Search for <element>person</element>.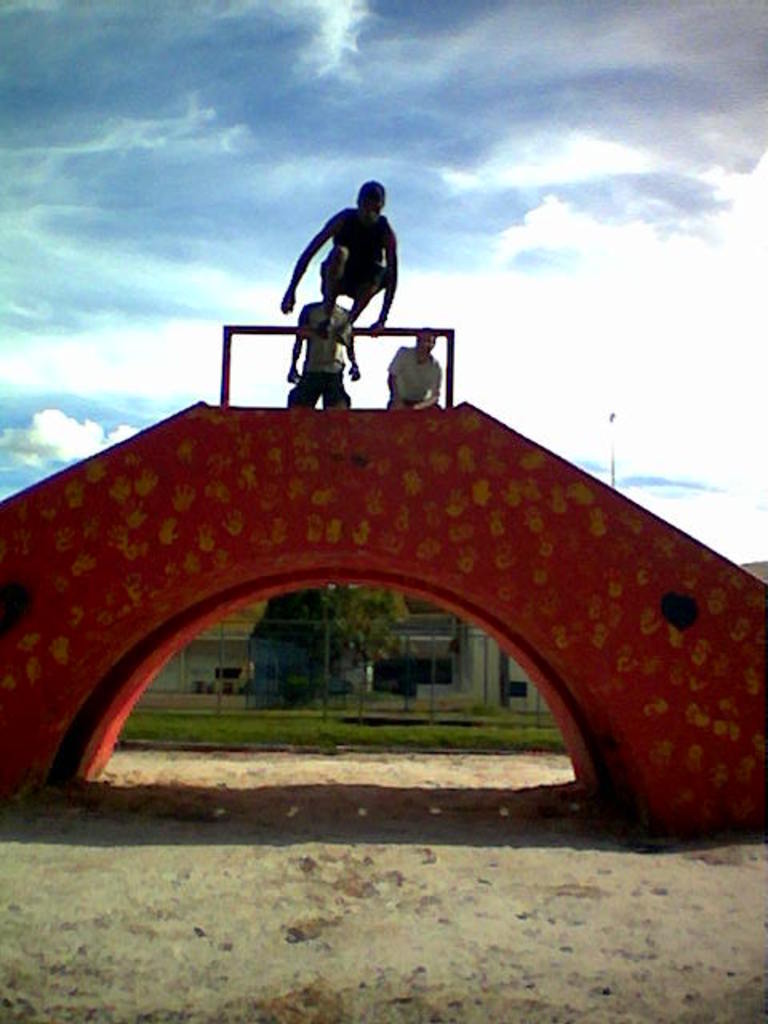
Found at detection(290, 282, 362, 408).
